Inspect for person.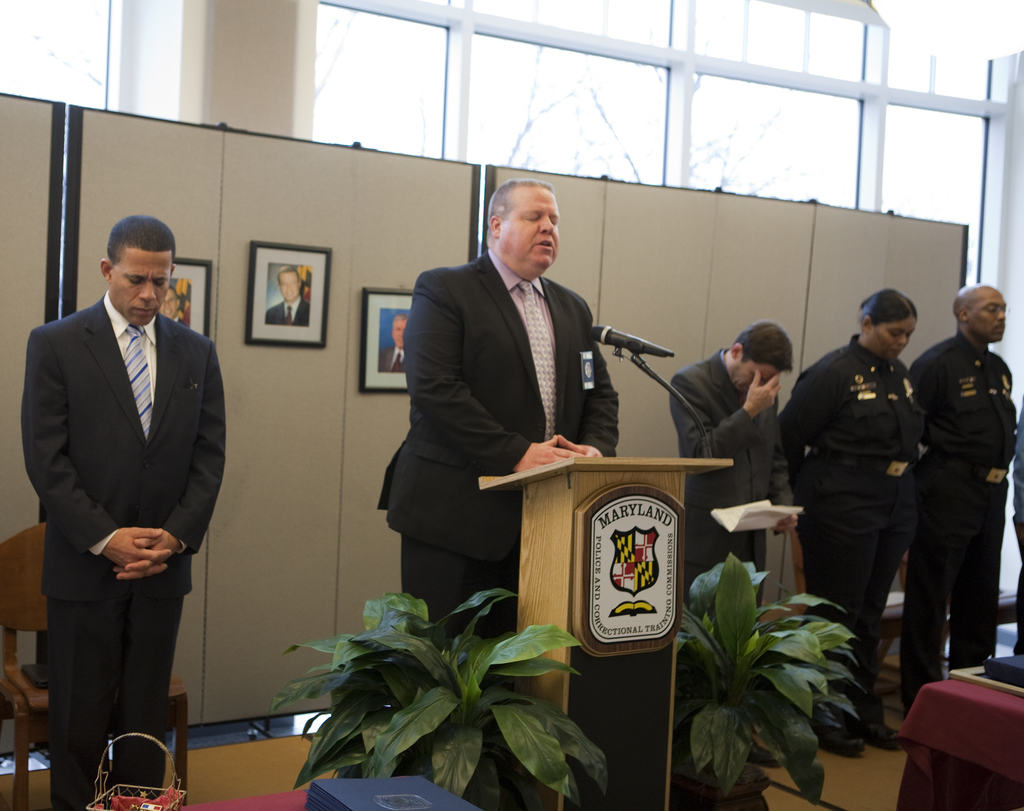
Inspection: [793, 274, 950, 679].
